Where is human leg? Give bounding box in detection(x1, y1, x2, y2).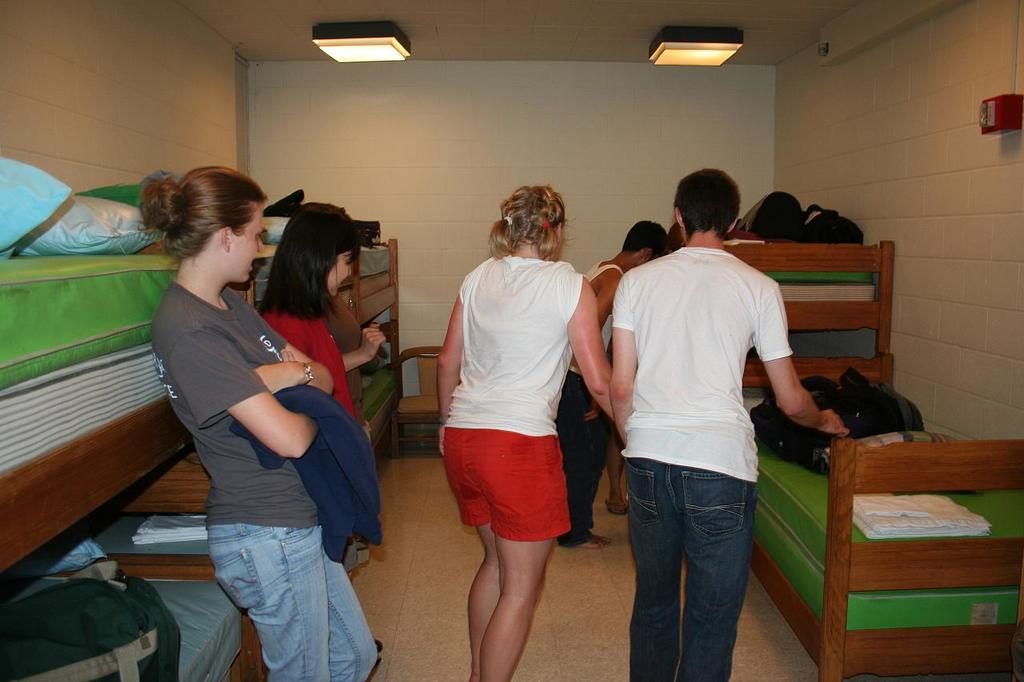
detection(207, 505, 384, 677).
